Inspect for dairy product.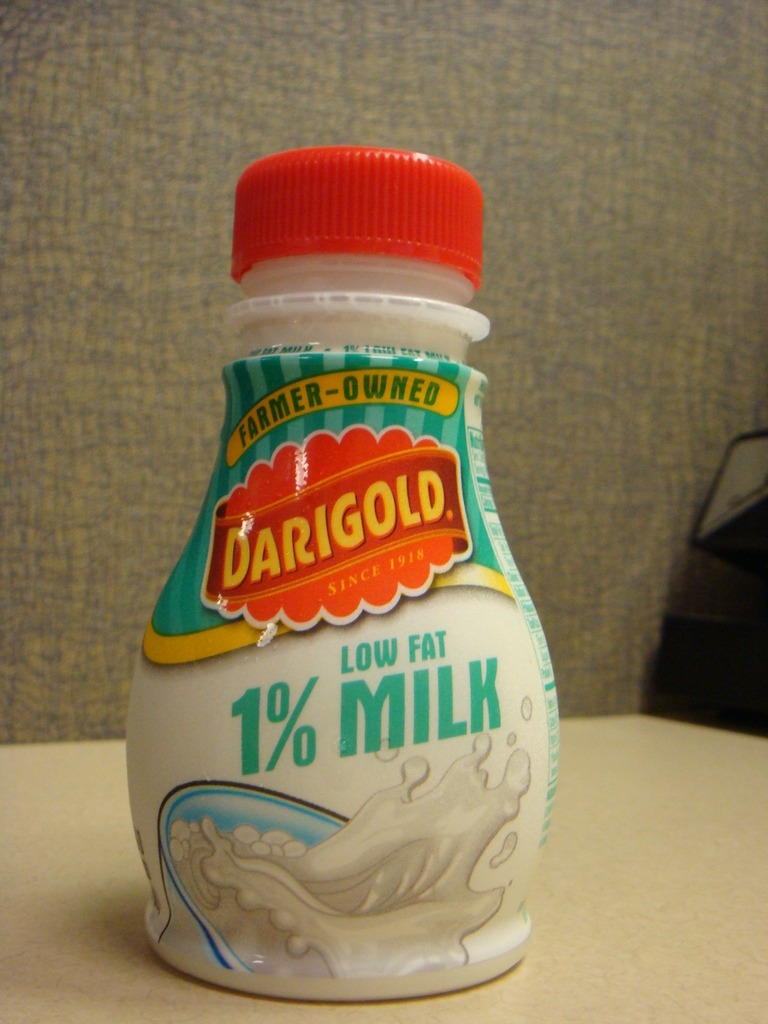
Inspection: {"left": 115, "top": 306, "right": 559, "bottom": 993}.
